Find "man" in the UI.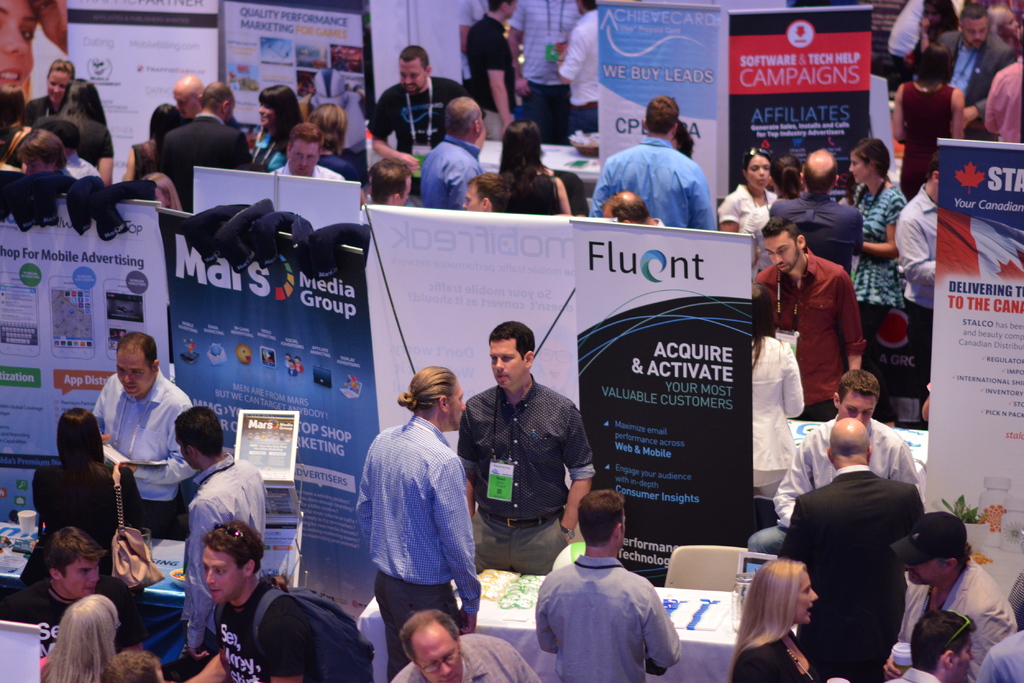
UI element at x1=0, y1=526, x2=145, y2=662.
